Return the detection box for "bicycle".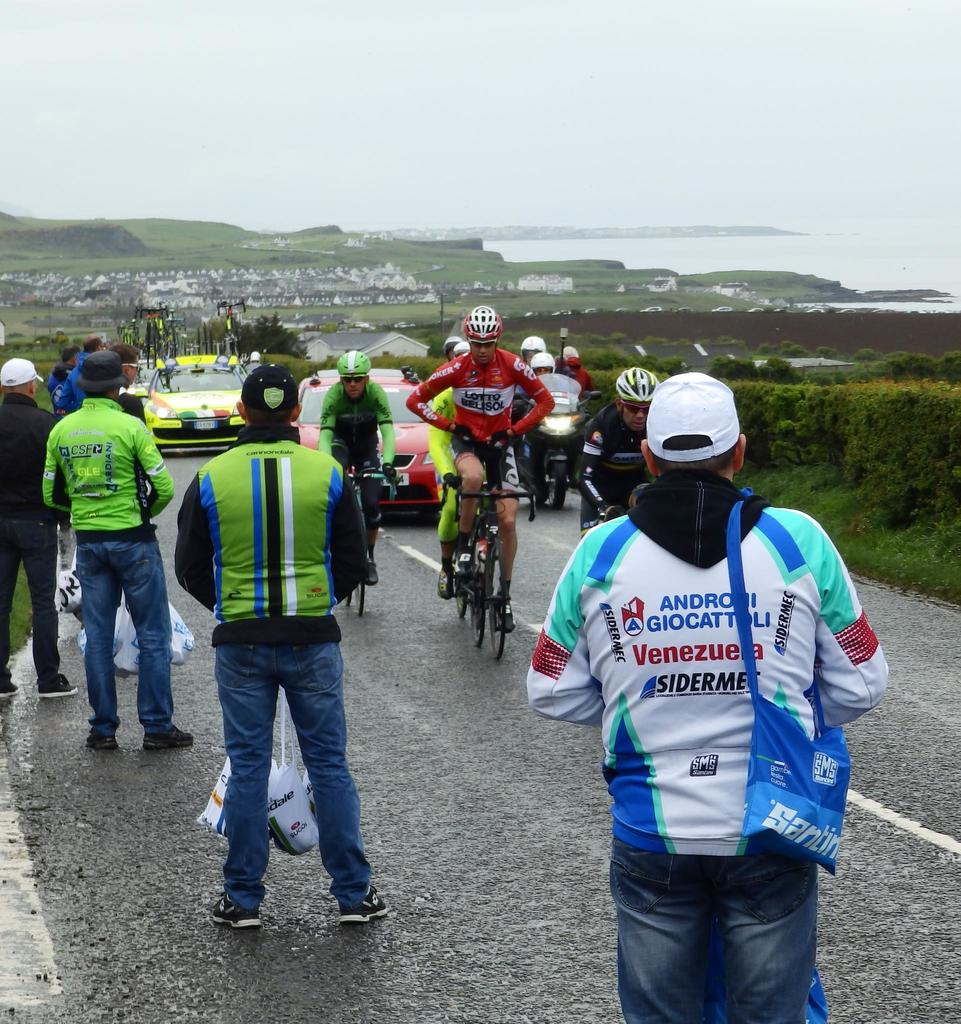
bbox=(443, 469, 491, 637).
